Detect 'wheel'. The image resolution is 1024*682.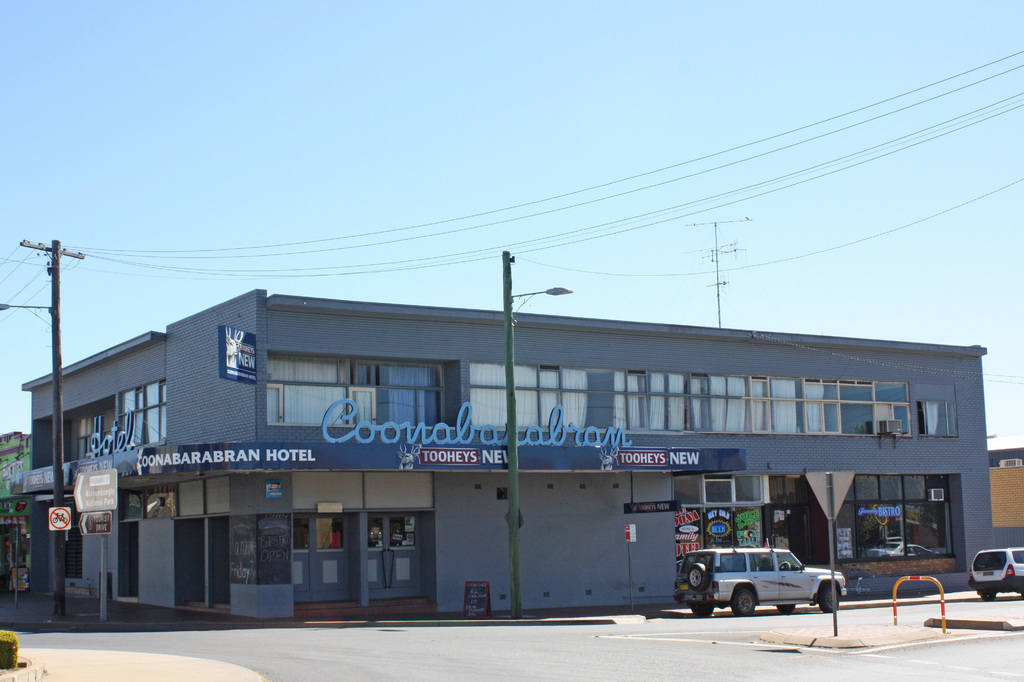
<region>979, 592, 996, 602</region>.
